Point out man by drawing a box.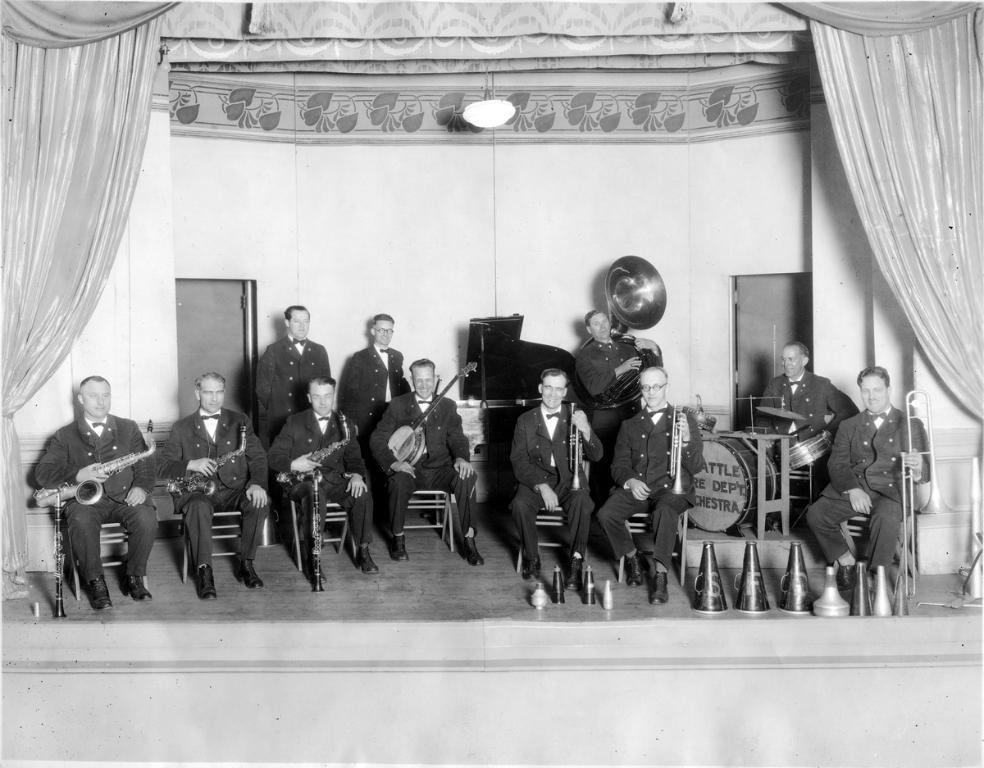
(574,309,667,442).
